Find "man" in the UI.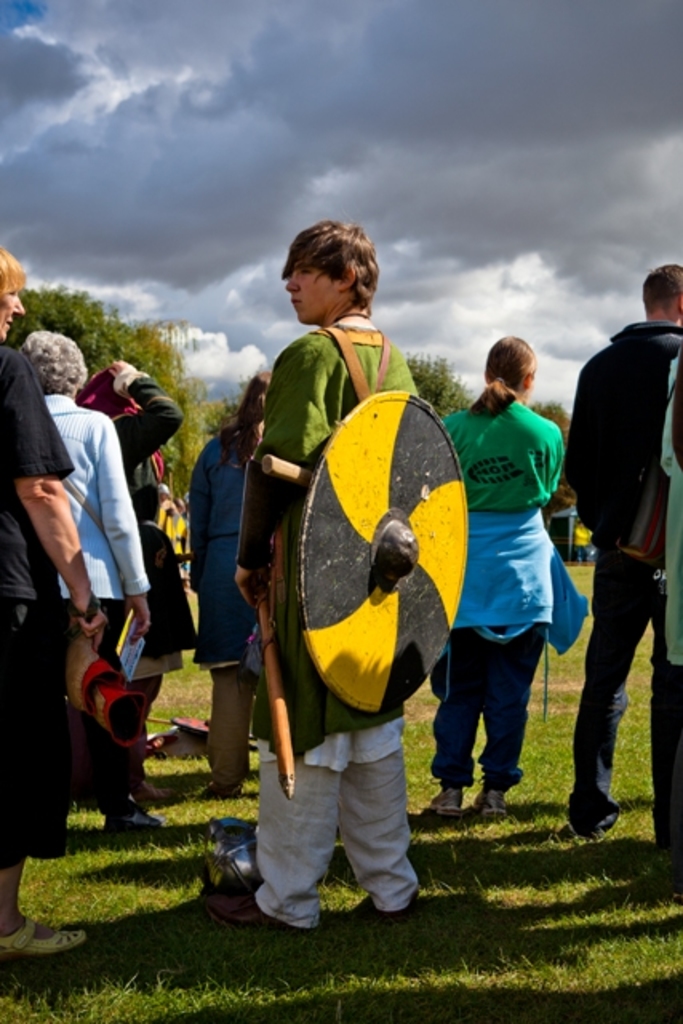
UI element at (x1=568, y1=259, x2=681, y2=890).
